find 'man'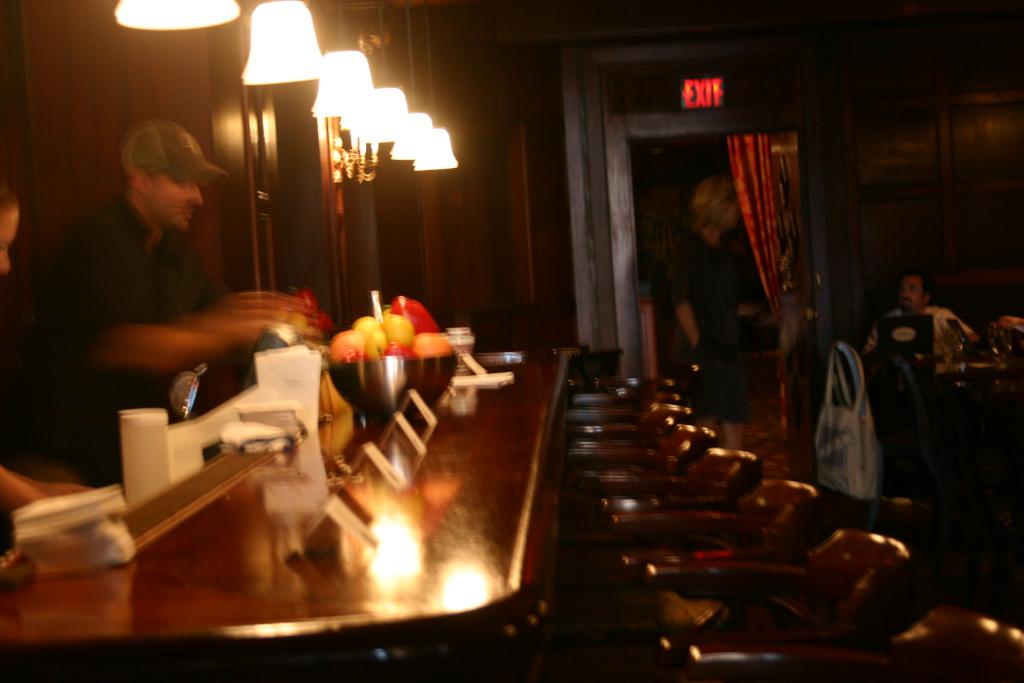
<region>870, 271, 981, 376</region>
